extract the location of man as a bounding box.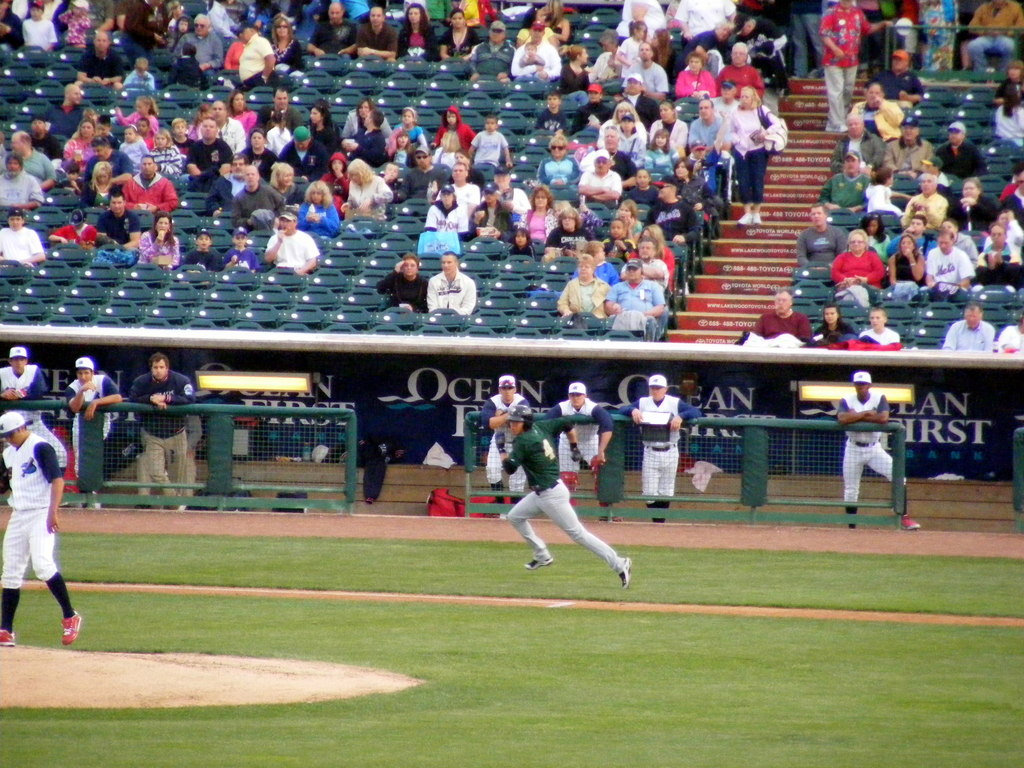
[116, 151, 179, 214].
